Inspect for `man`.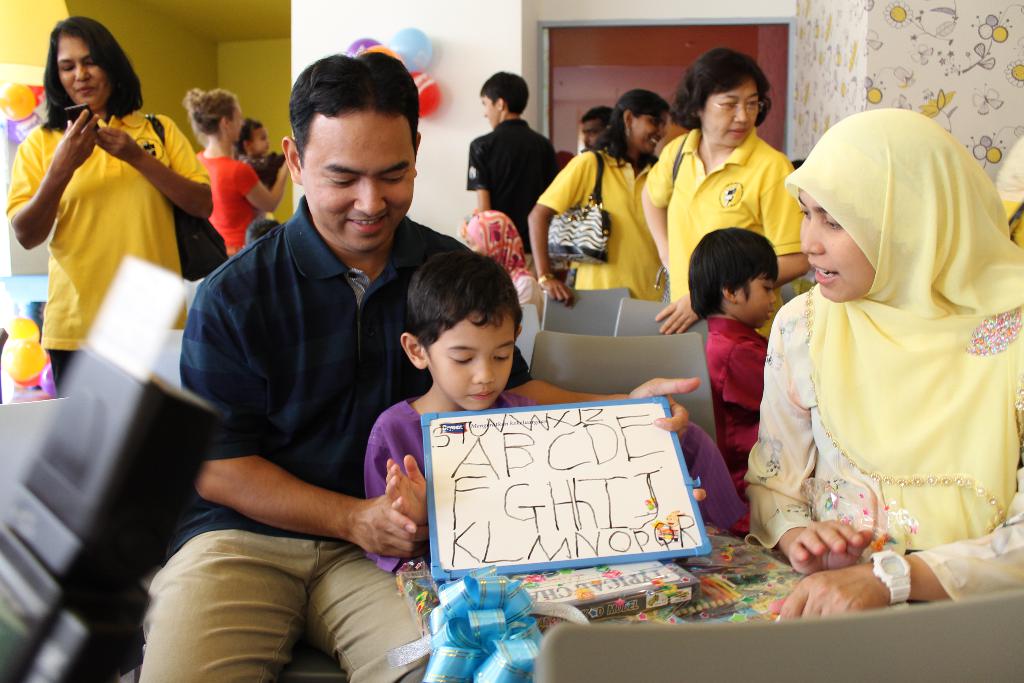
Inspection: bbox=(141, 49, 706, 682).
